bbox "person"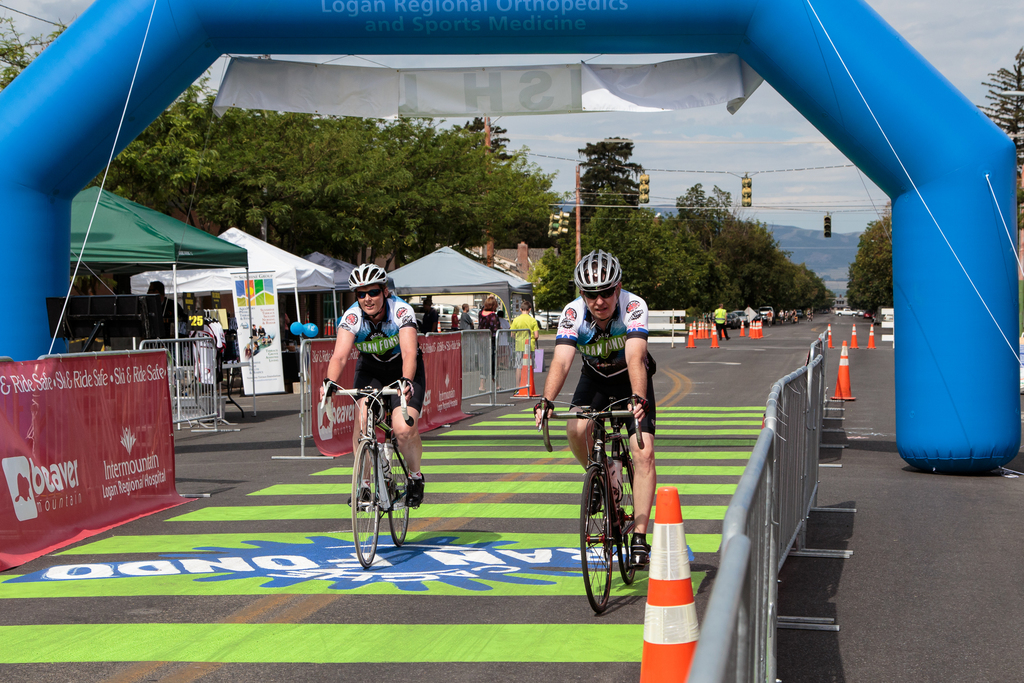
bbox(451, 307, 461, 332)
